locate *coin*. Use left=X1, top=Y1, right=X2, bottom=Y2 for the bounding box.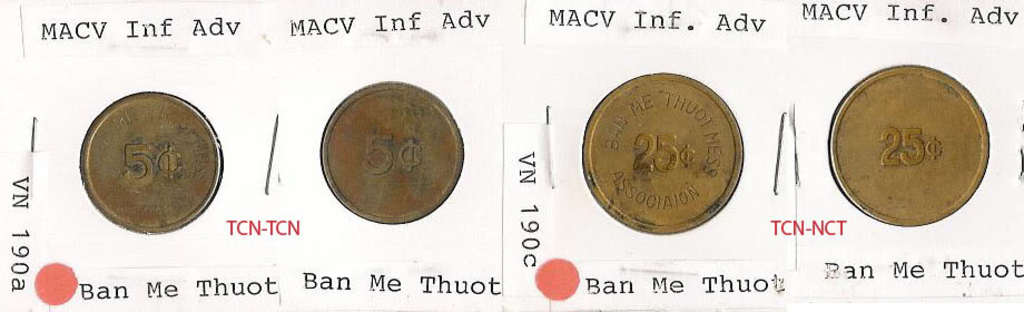
left=827, top=61, right=991, bottom=227.
